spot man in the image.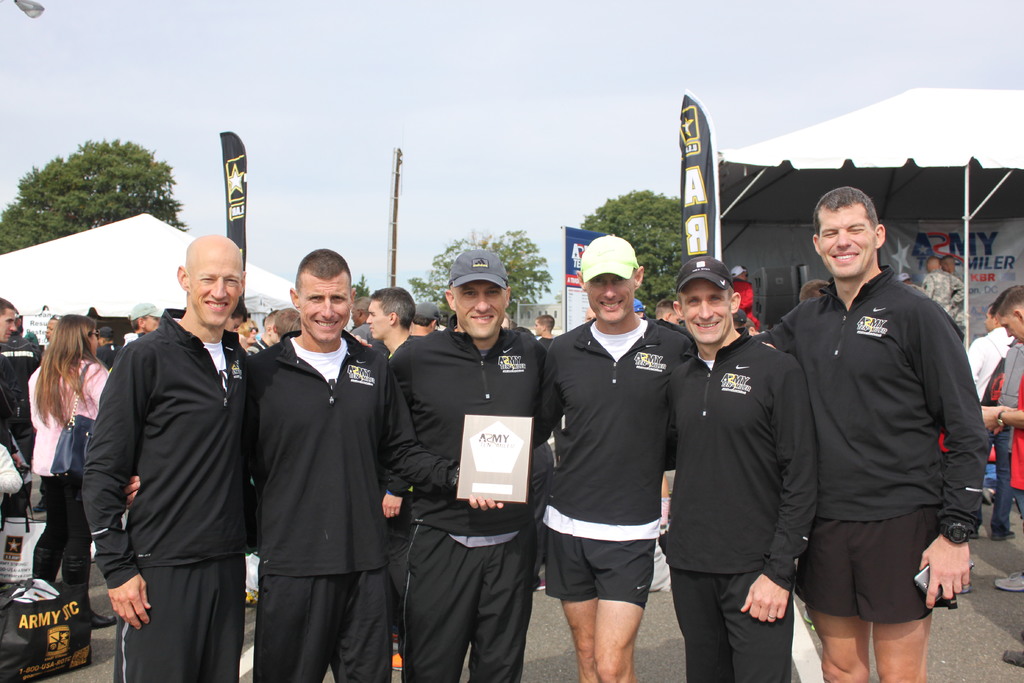
man found at {"x1": 940, "y1": 249, "x2": 970, "y2": 343}.
